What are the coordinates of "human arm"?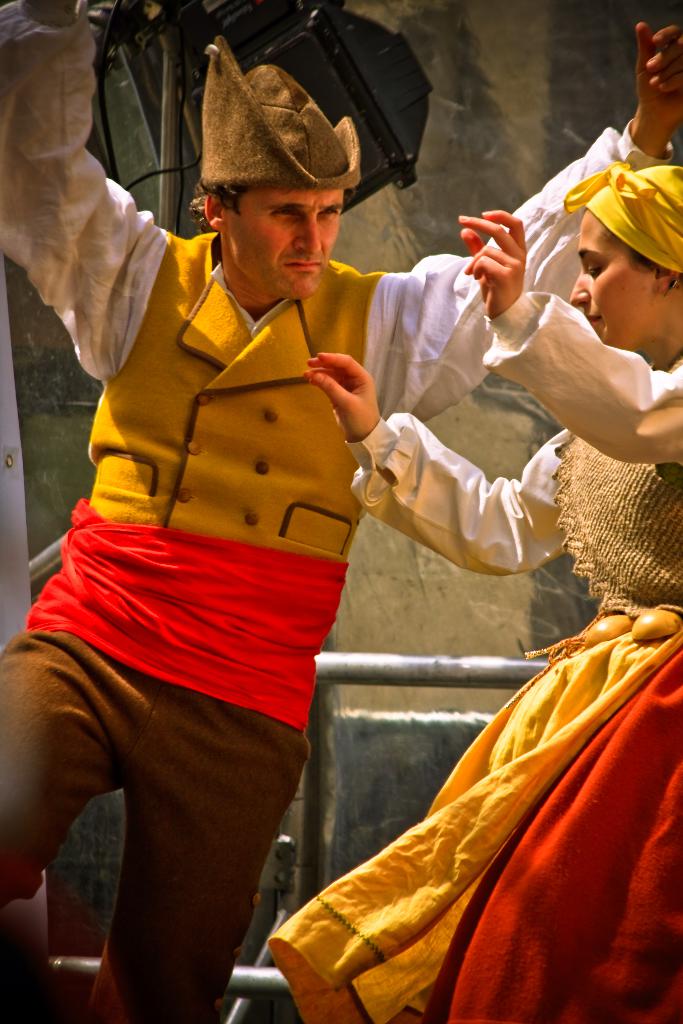
[2,0,163,391].
